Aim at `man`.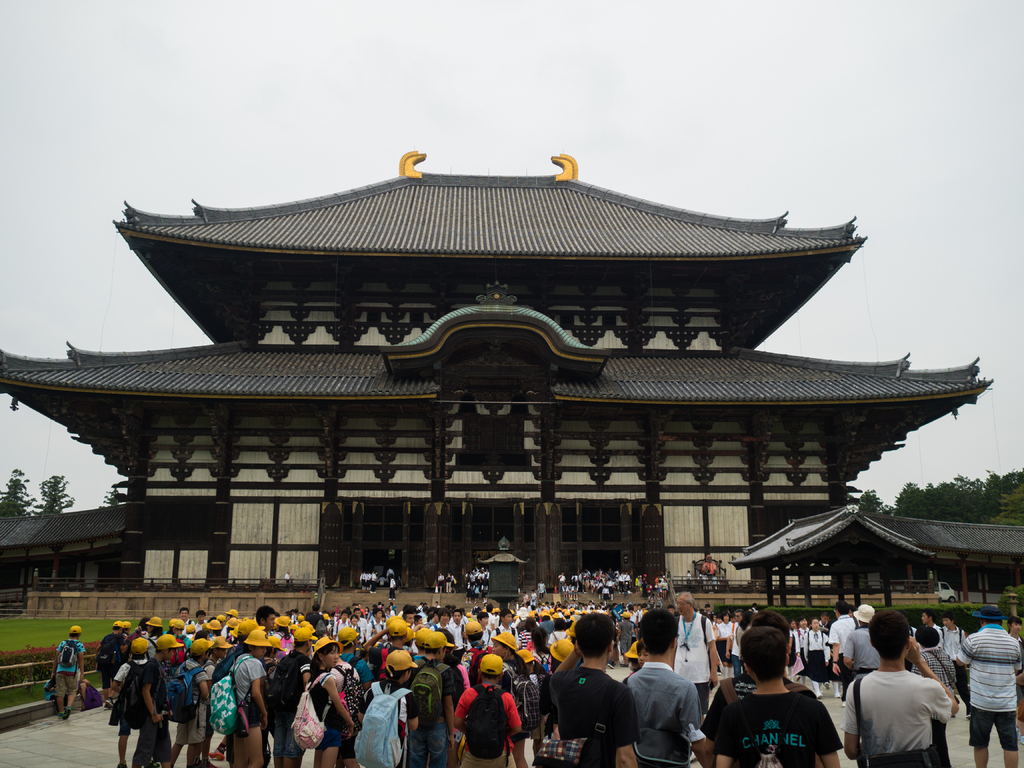
Aimed at [x1=387, y1=576, x2=396, y2=600].
